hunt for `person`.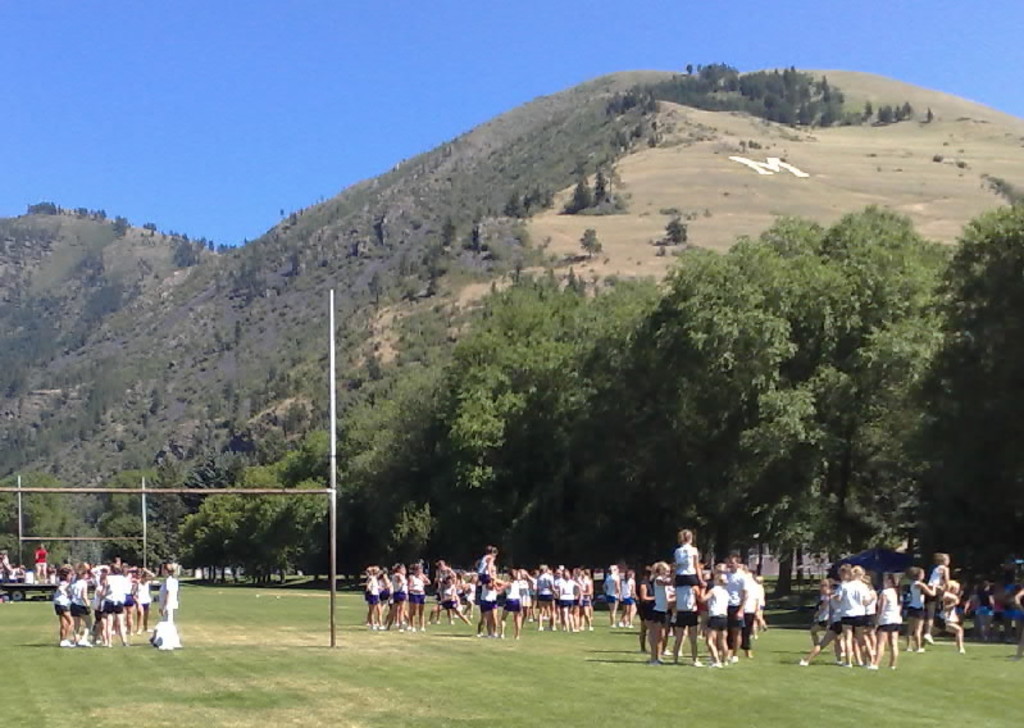
Hunted down at box(151, 561, 178, 623).
